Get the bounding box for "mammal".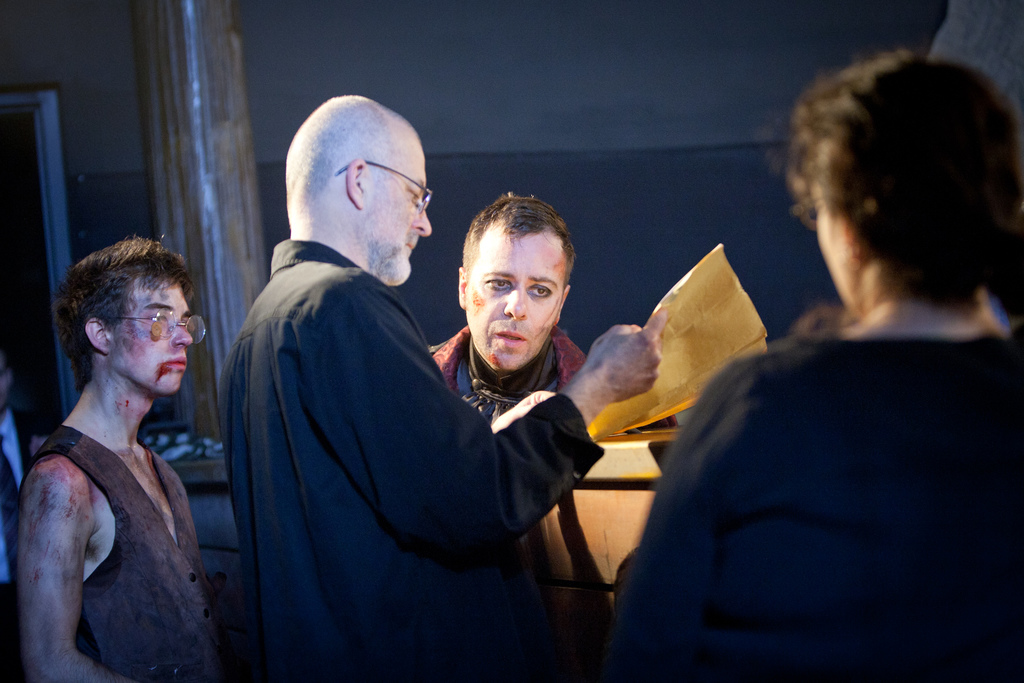
bbox=(610, 47, 1023, 682).
